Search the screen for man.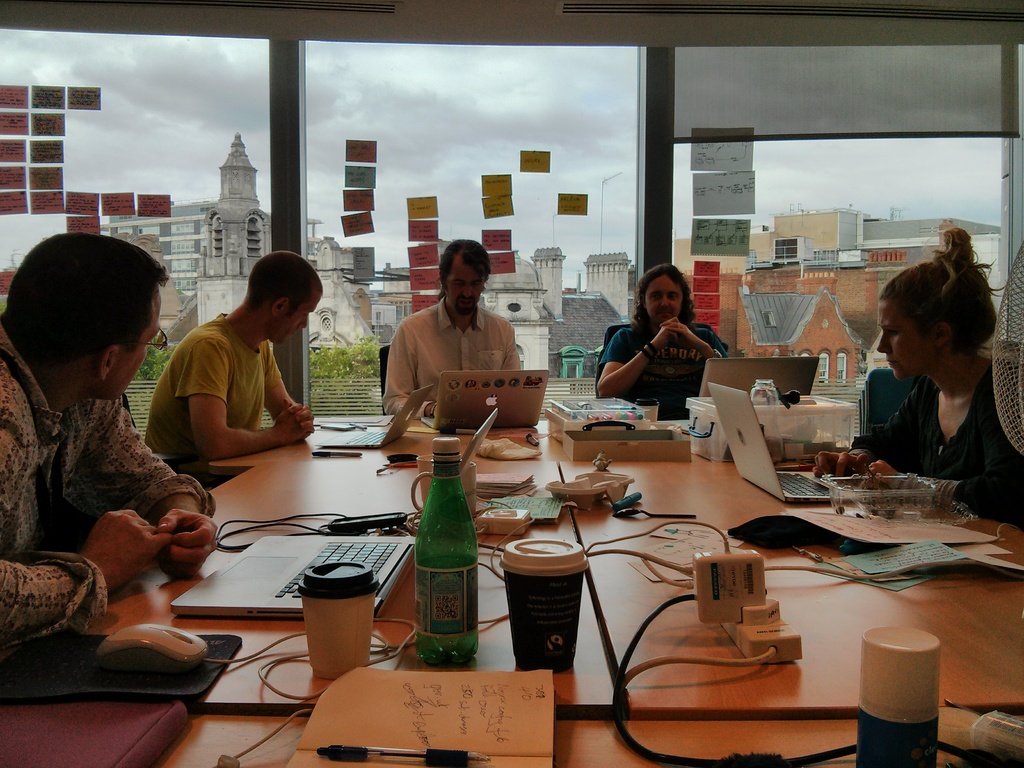
Found at select_region(372, 235, 517, 419).
